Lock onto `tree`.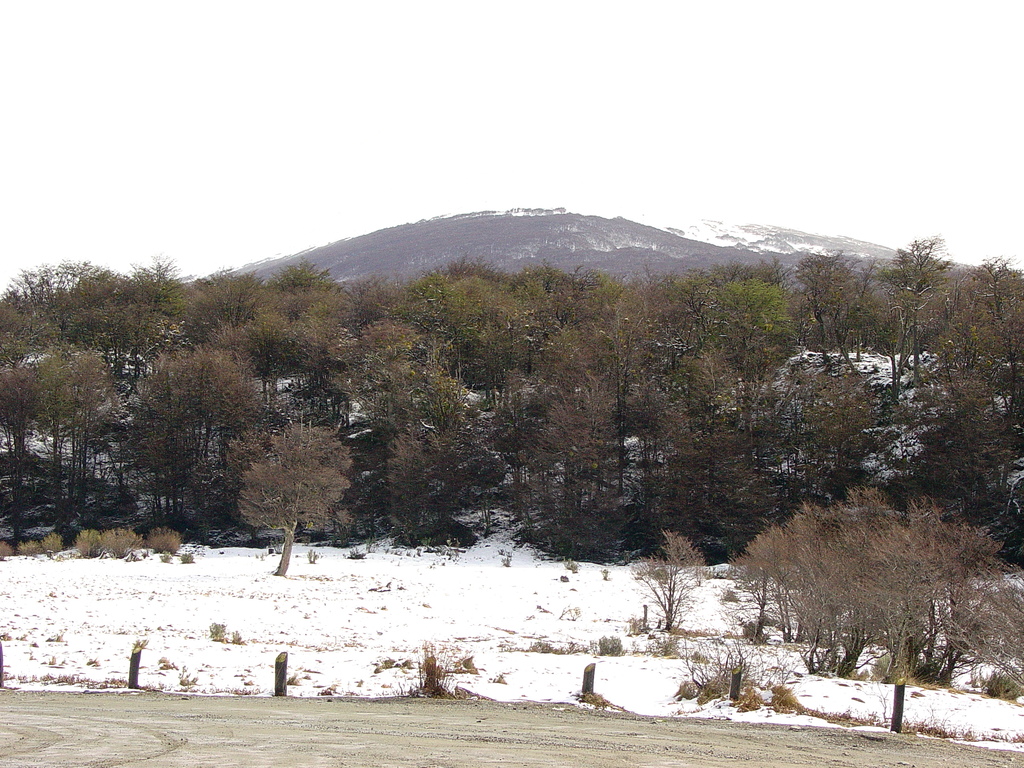
Locked: [left=630, top=527, right=708, bottom=639].
